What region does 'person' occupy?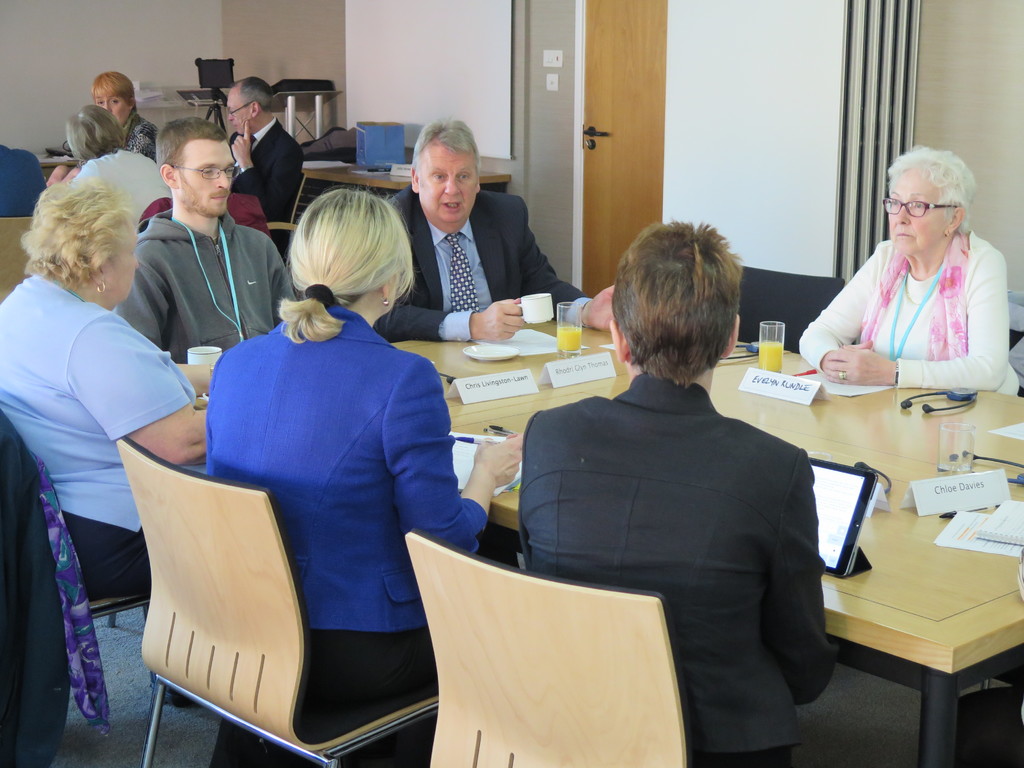
locate(517, 223, 838, 767).
